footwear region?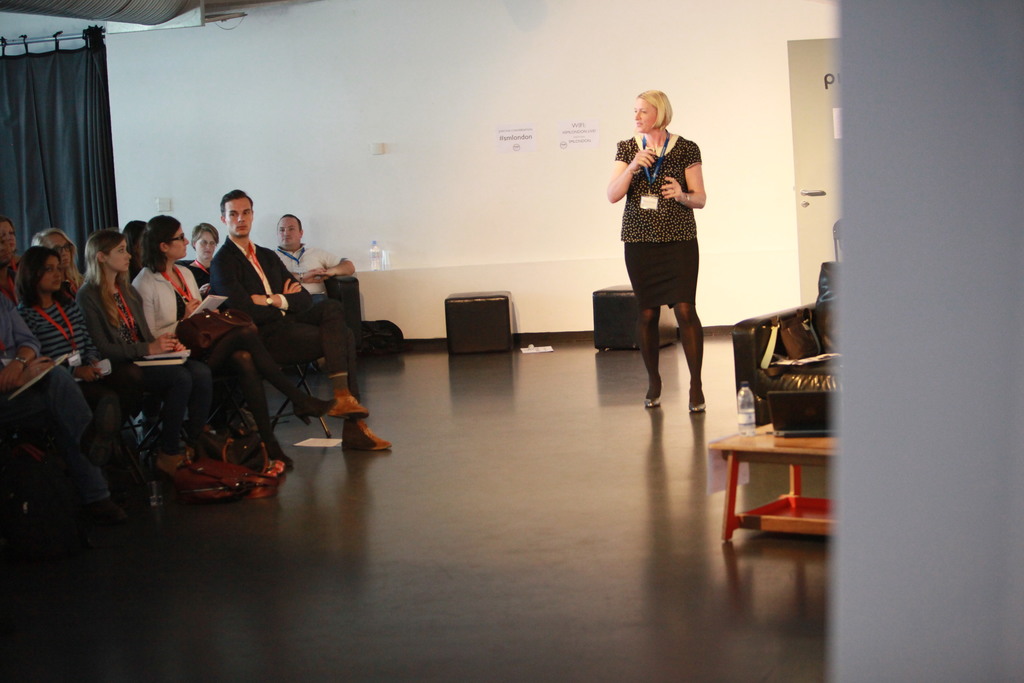
[339, 422, 388, 452]
